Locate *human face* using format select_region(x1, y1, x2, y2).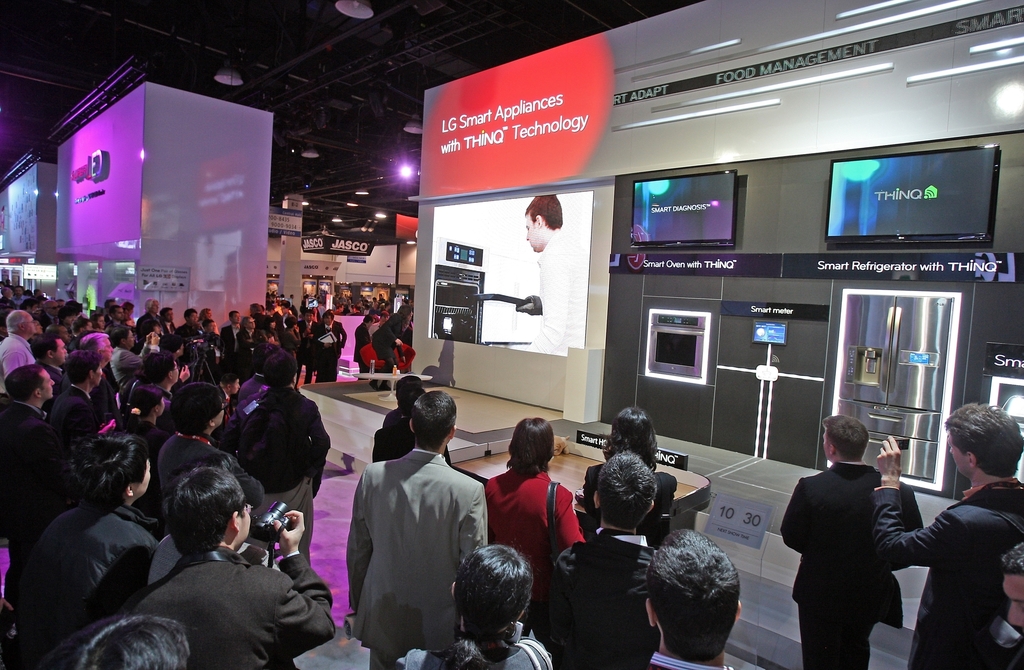
select_region(239, 506, 251, 539).
